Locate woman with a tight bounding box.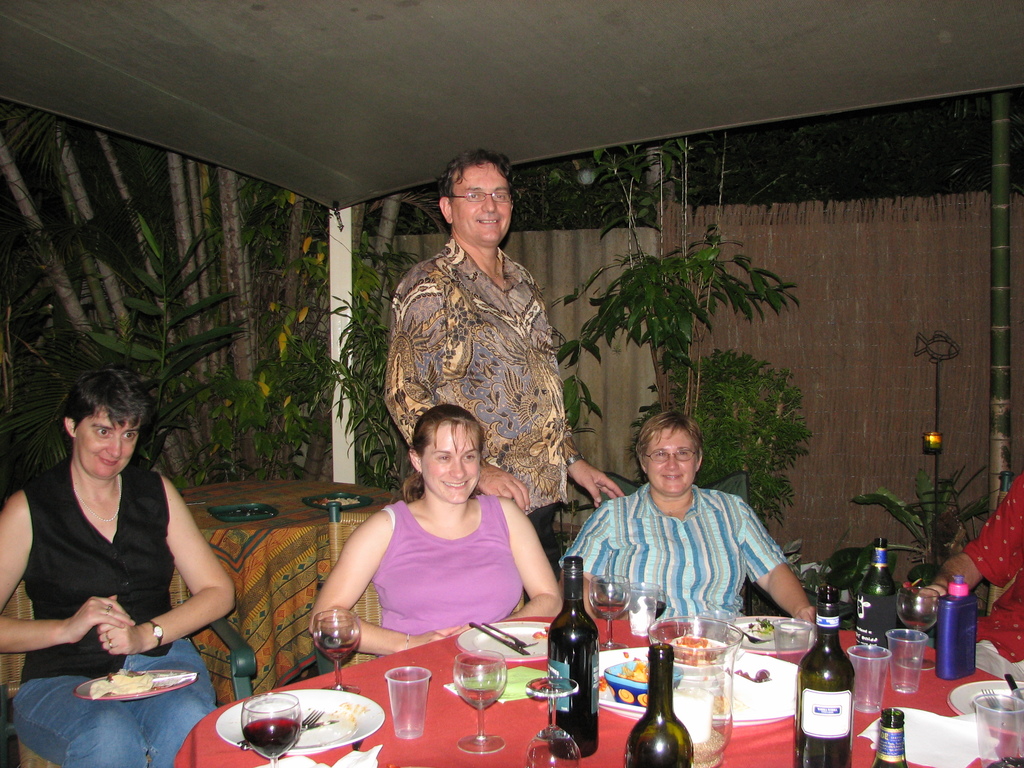
0/370/236/767.
